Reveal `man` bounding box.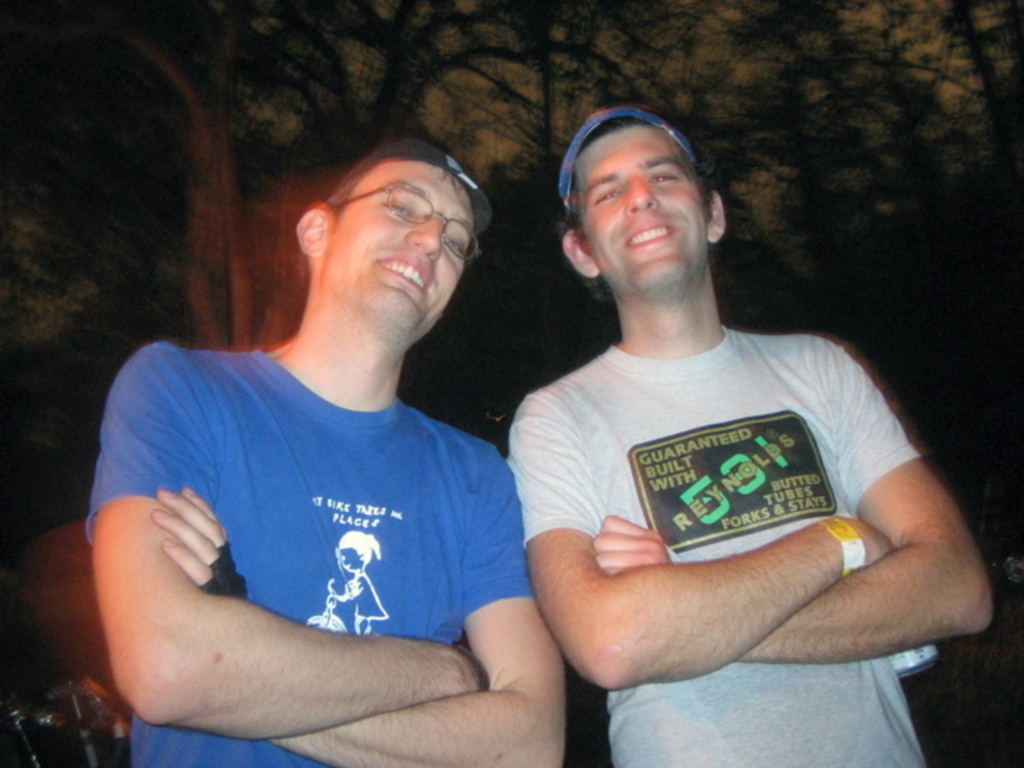
Revealed: <bbox>430, 94, 977, 742</bbox>.
